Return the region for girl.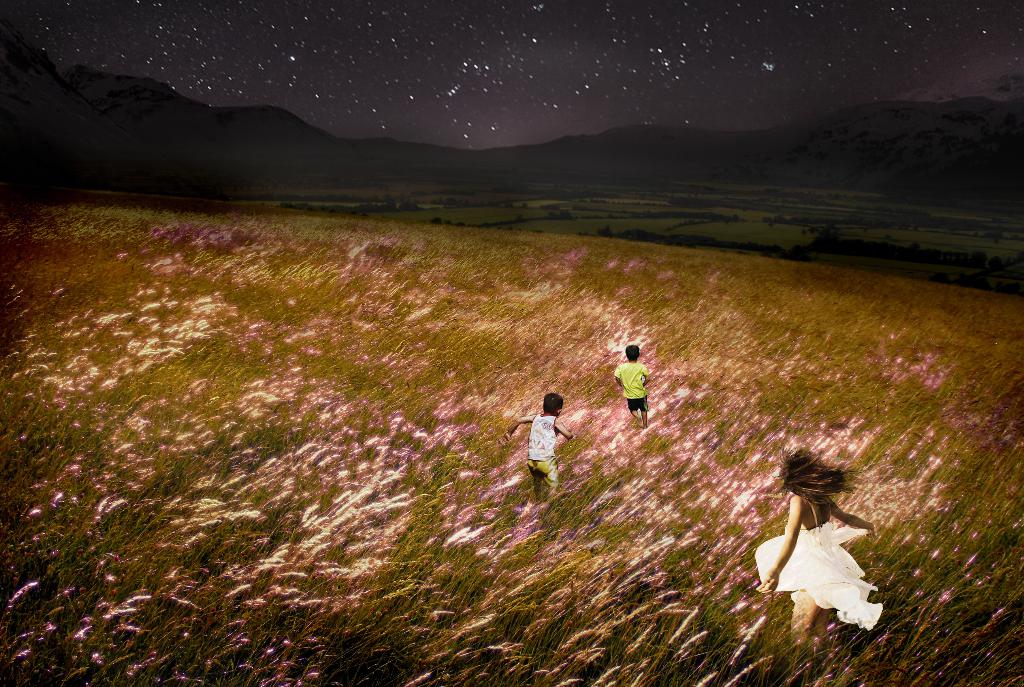
BBox(752, 446, 884, 642).
